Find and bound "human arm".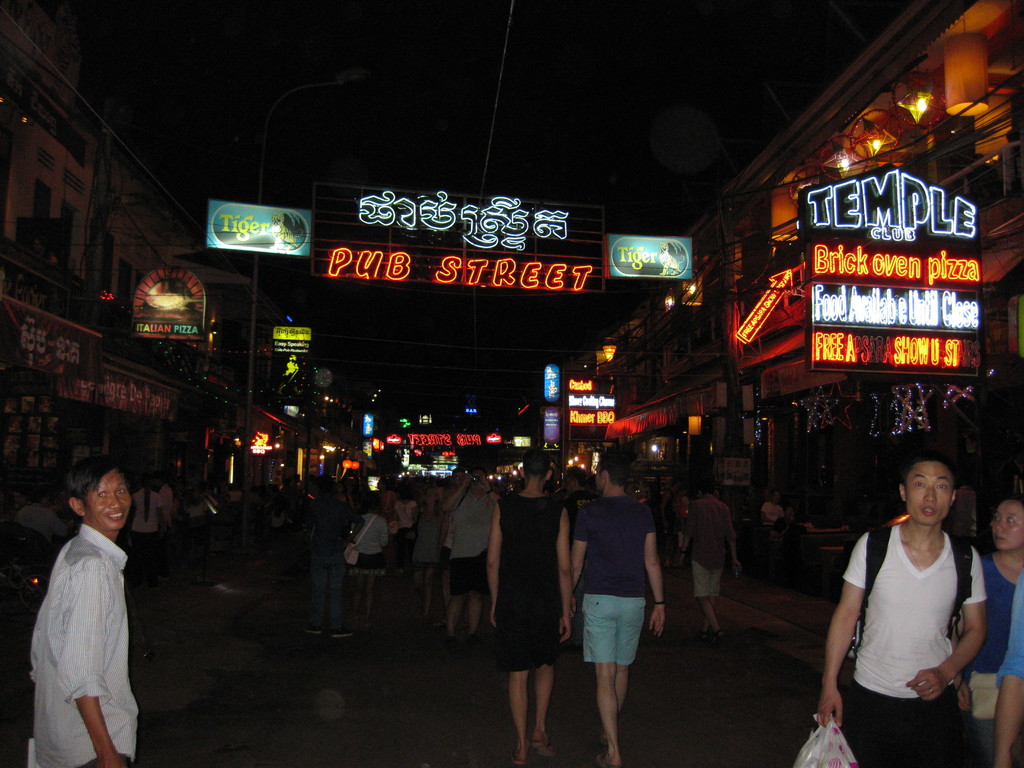
Bound: [x1=59, y1=547, x2=123, y2=767].
